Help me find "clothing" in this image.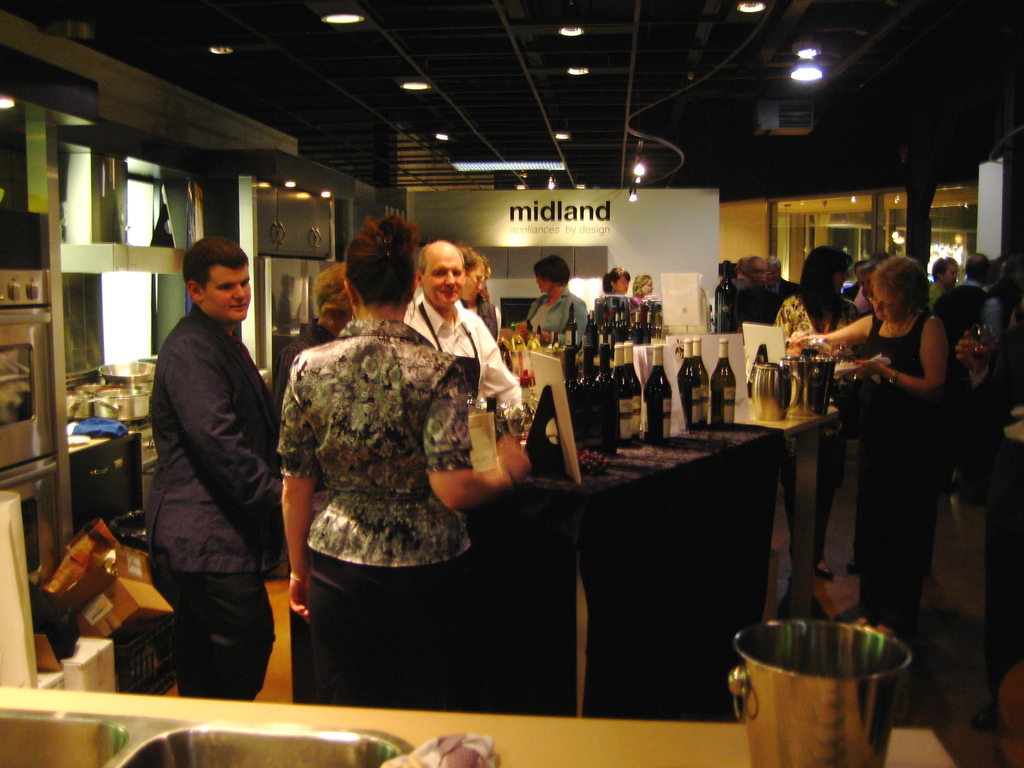
Found it: (459, 285, 504, 337).
